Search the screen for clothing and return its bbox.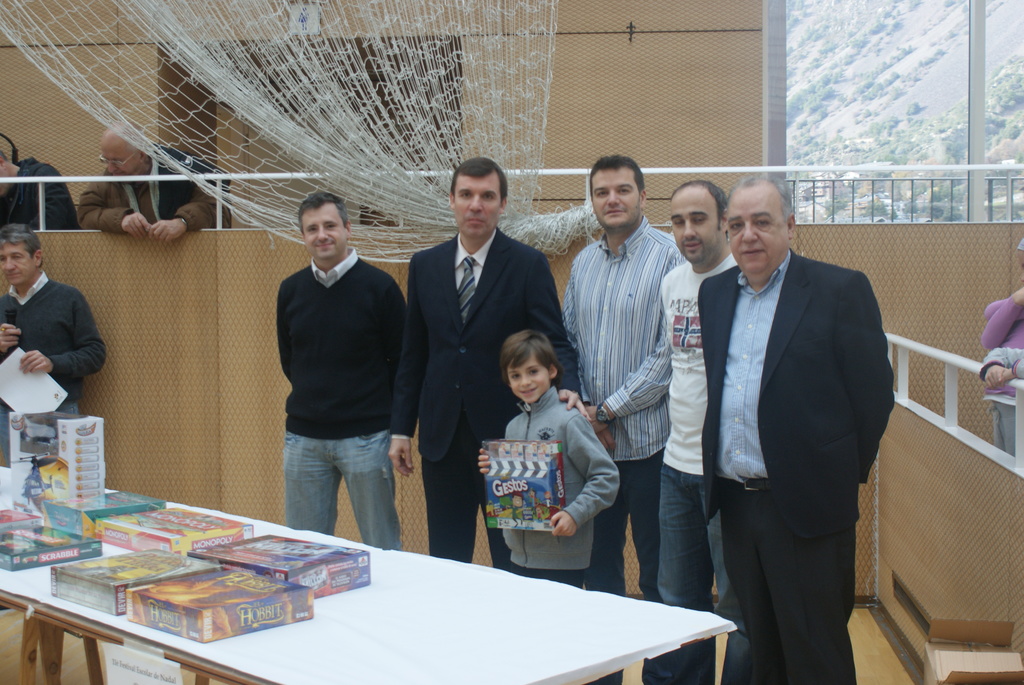
Found: {"left": 659, "top": 249, "right": 758, "bottom": 684}.
